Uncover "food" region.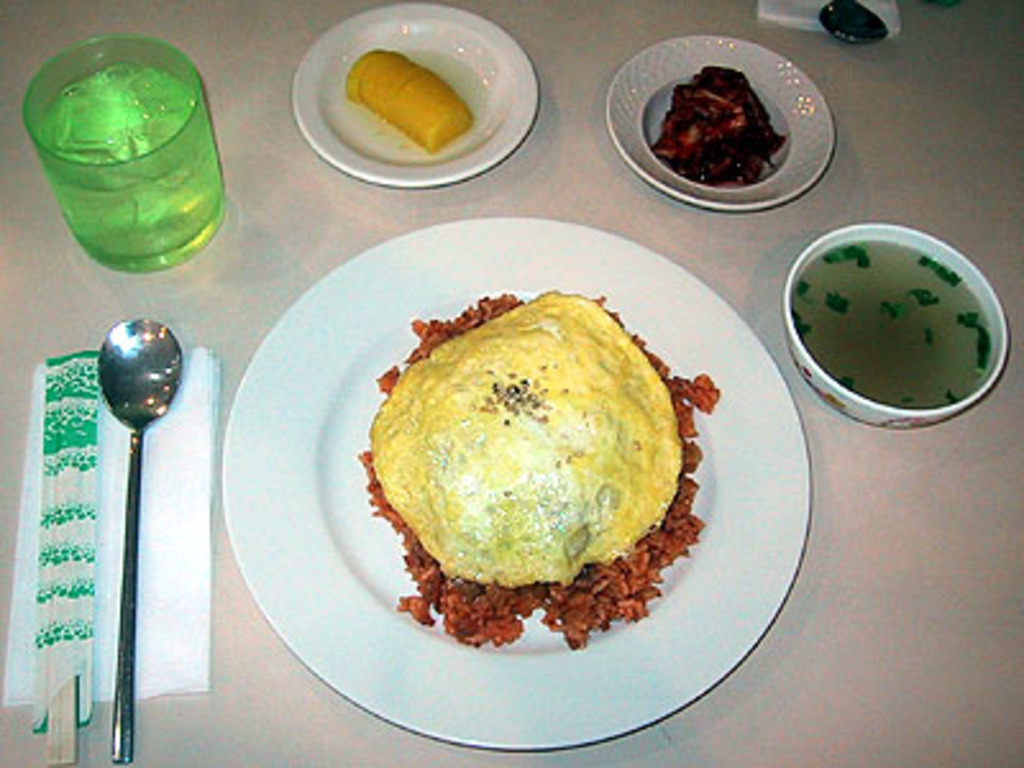
Uncovered: pyautogui.locateOnScreen(387, 287, 709, 627).
